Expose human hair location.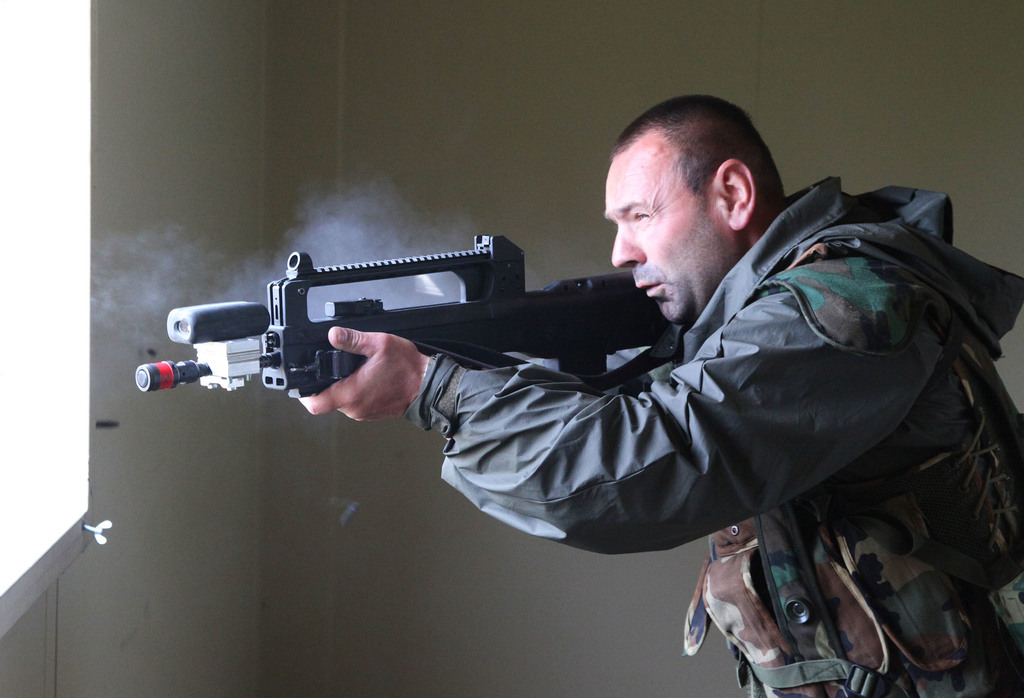
Exposed at 604,106,788,221.
